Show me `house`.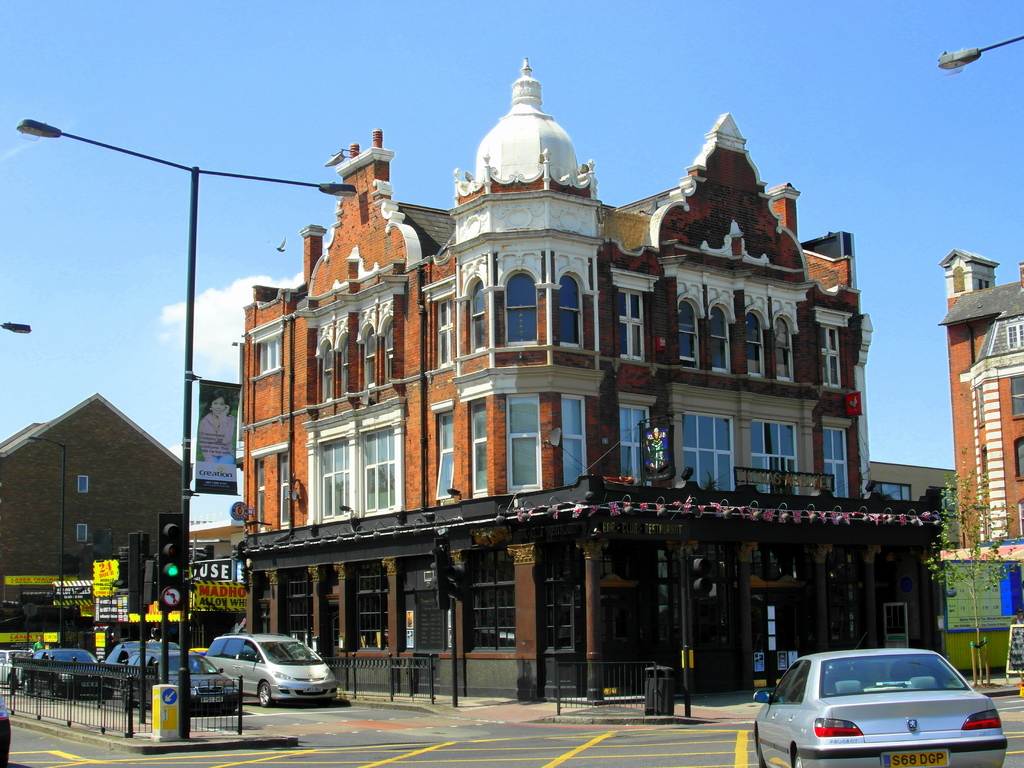
`house` is here: <region>0, 396, 190, 616</region>.
